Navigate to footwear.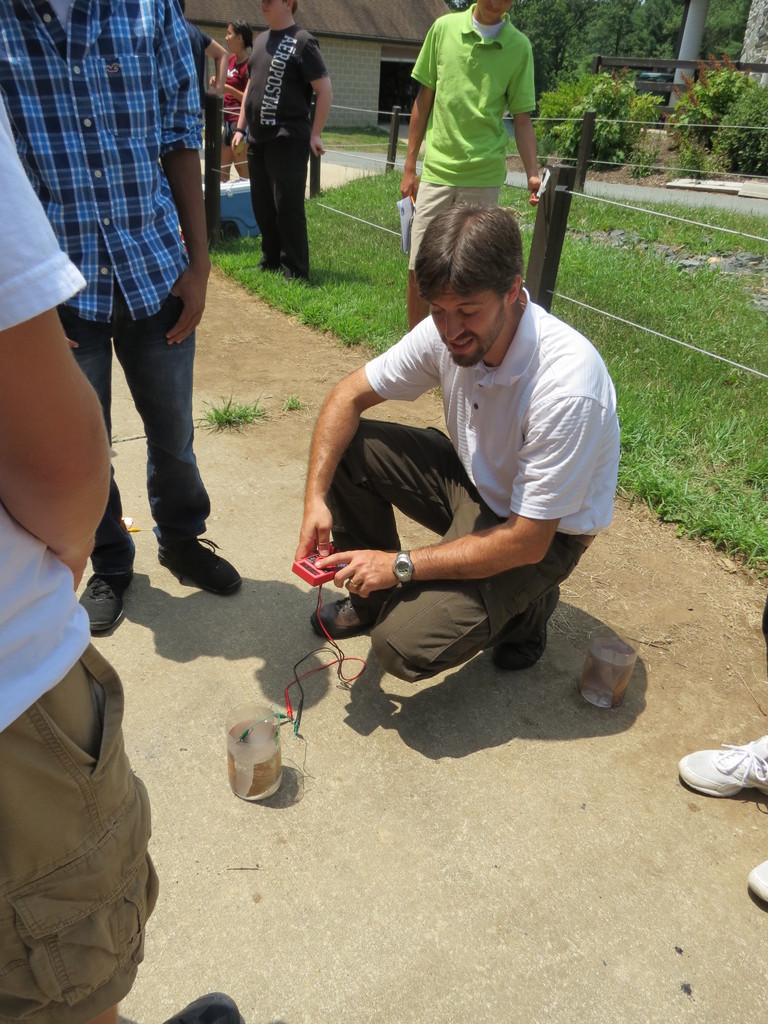
Navigation target: Rect(71, 573, 127, 632).
